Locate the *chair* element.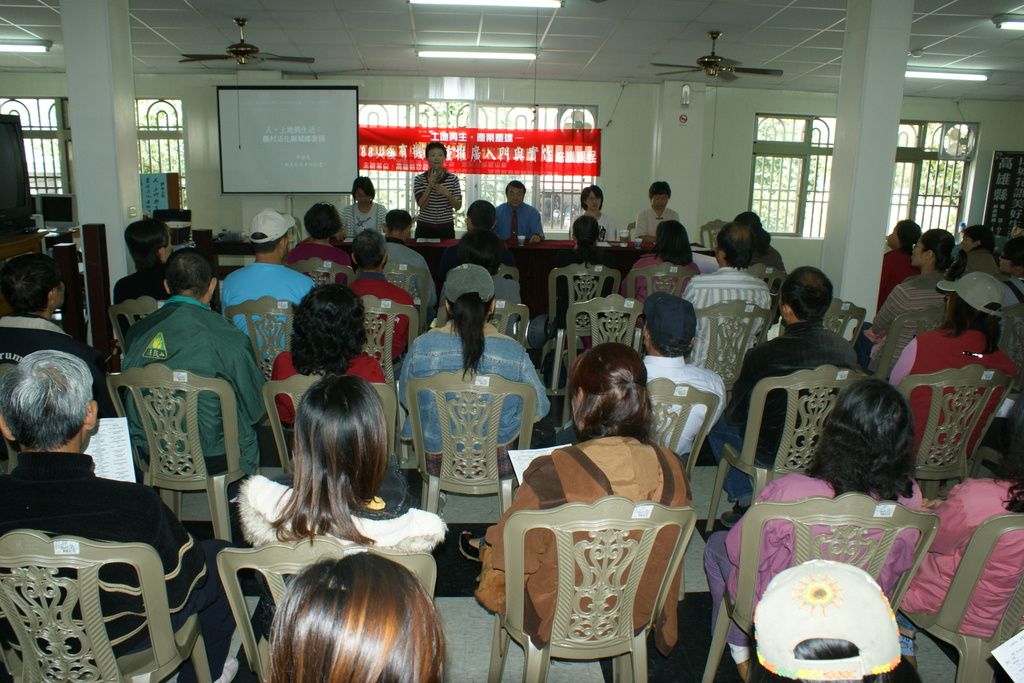
Element bbox: pyautogui.locateOnScreen(262, 372, 397, 479).
